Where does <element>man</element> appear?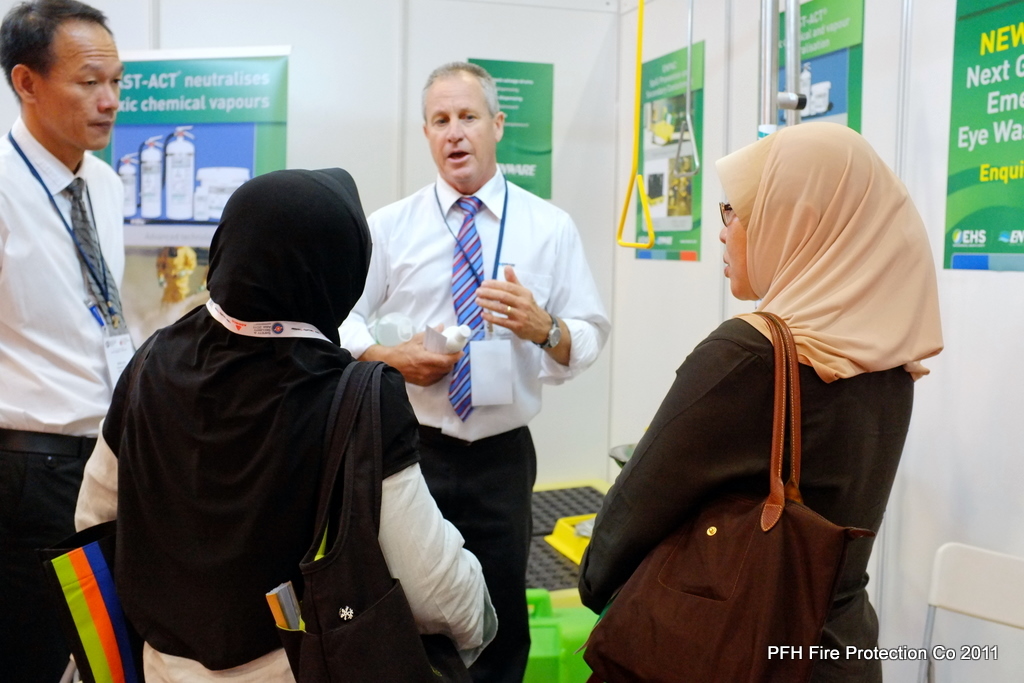
Appears at <bbox>0, 0, 158, 582</bbox>.
